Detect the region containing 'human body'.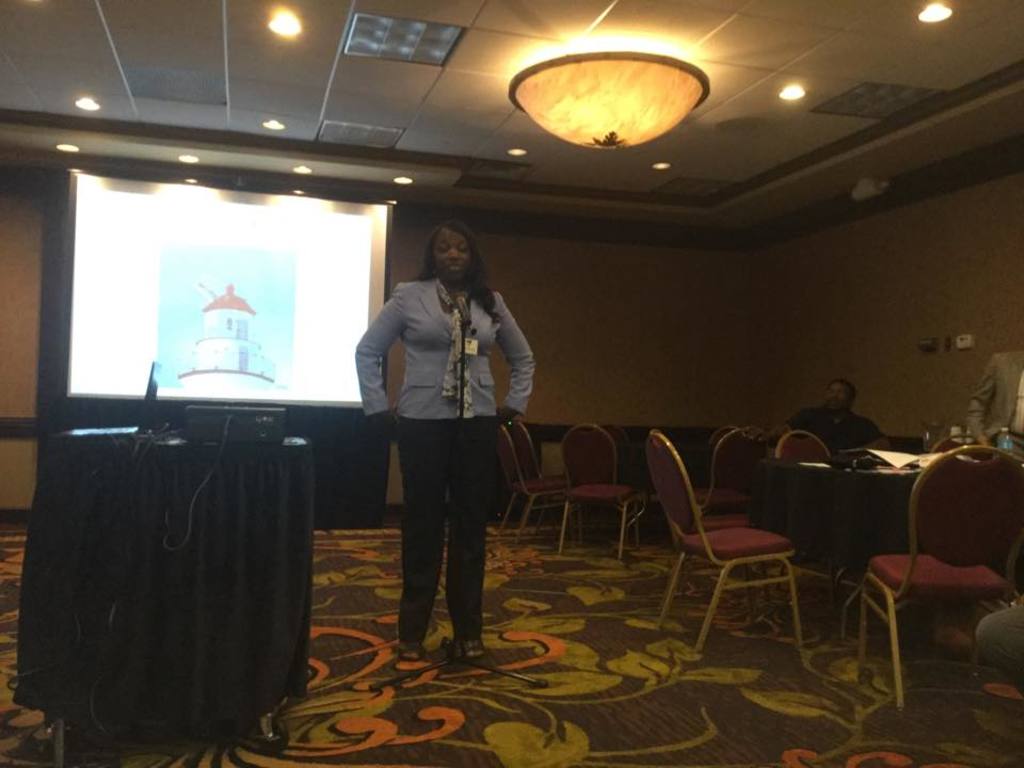
(964,351,1023,464).
